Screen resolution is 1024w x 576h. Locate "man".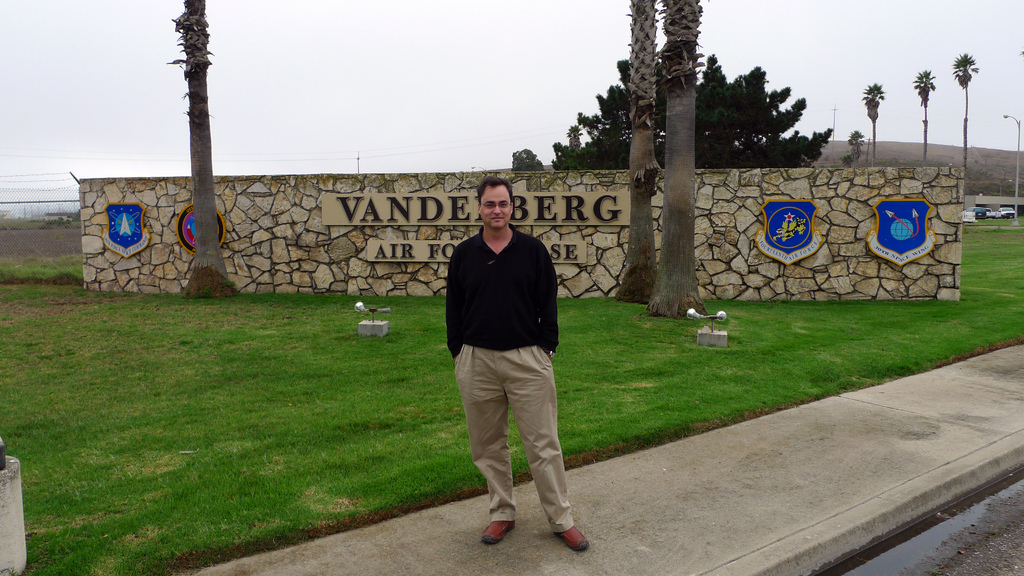
region(436, 182, 583, 547).
